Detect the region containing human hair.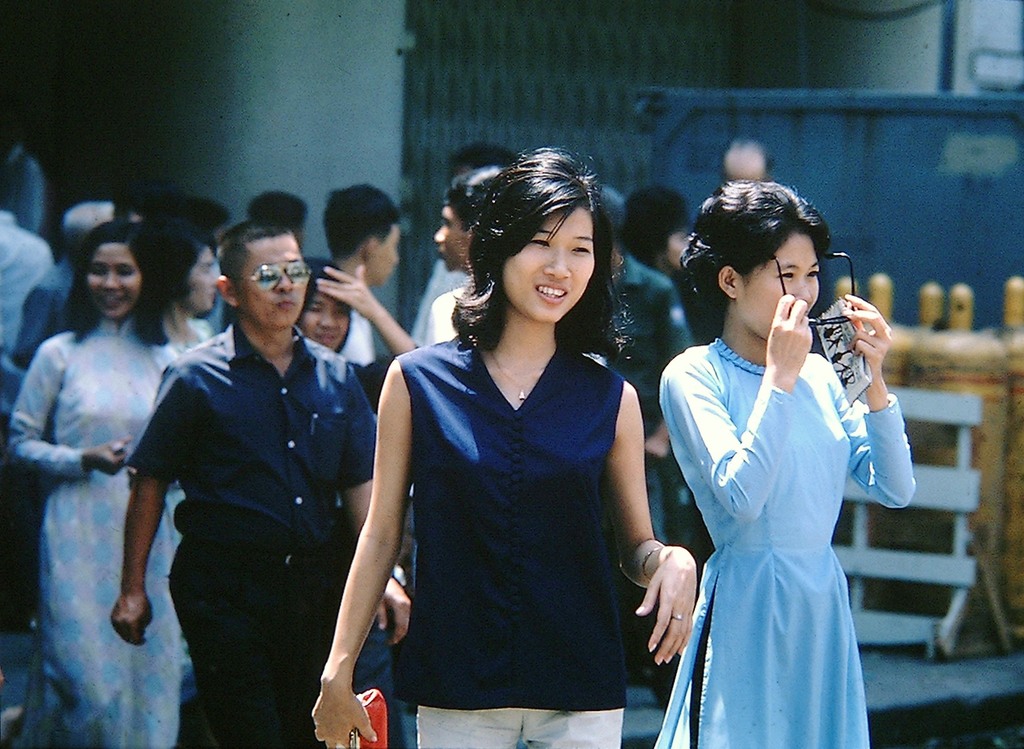
<region>628, 186, 688, 273</region>.
